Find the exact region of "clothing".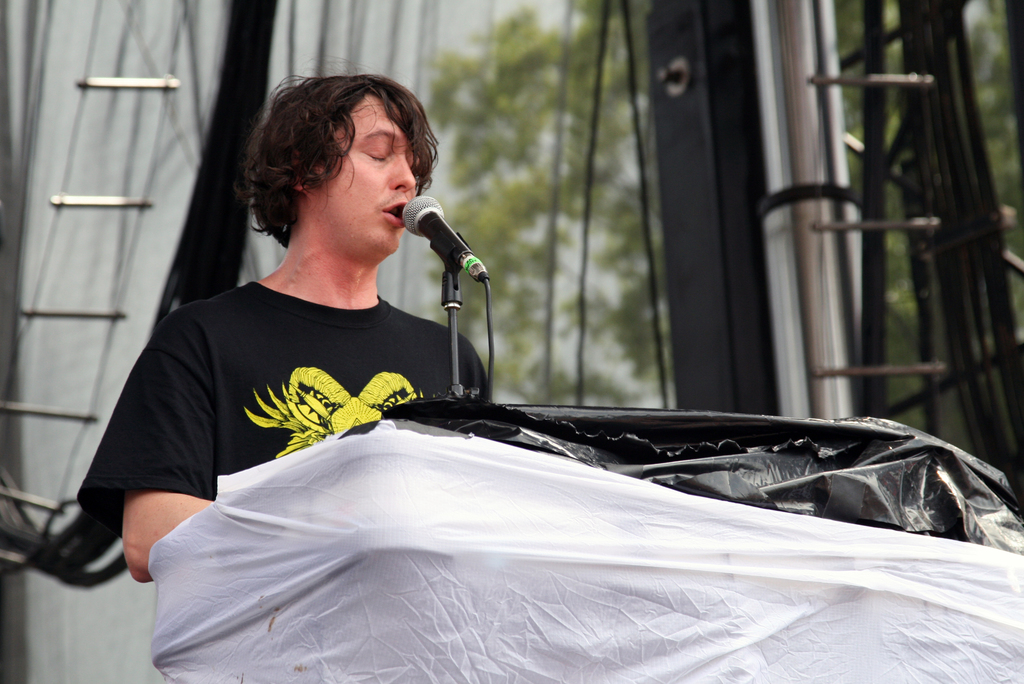
Exact region: bbox=(70, 279, 497, 532).
